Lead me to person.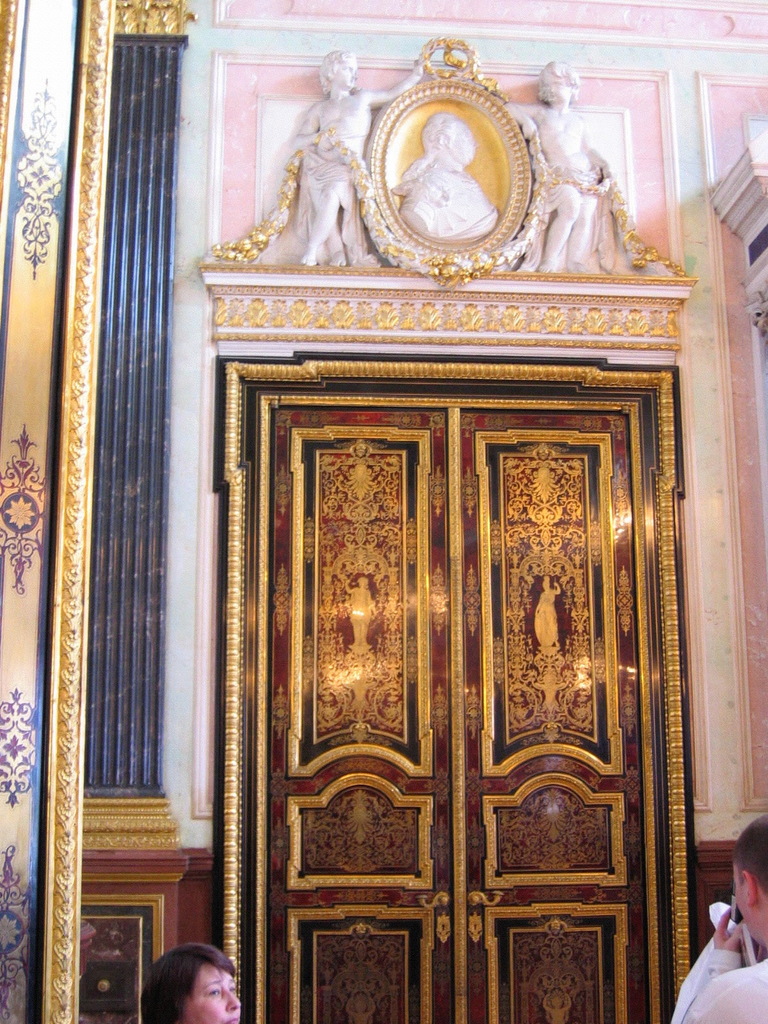
Lead to detection(501, 59, 613, 279).
